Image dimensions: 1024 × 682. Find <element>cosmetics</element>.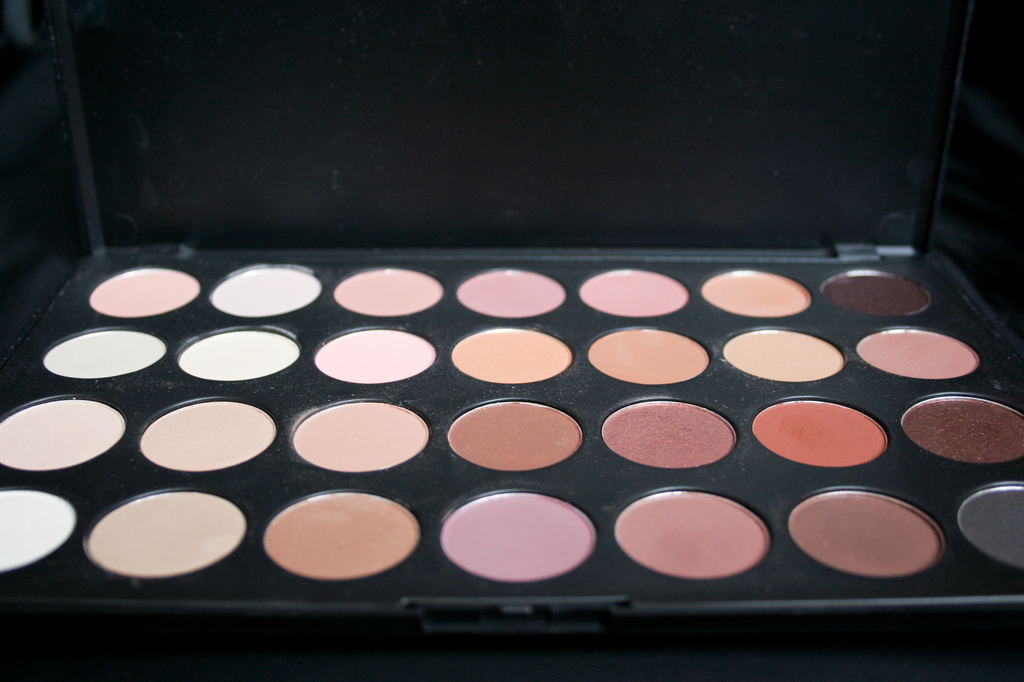
crop(722, 329, 847, 383).
